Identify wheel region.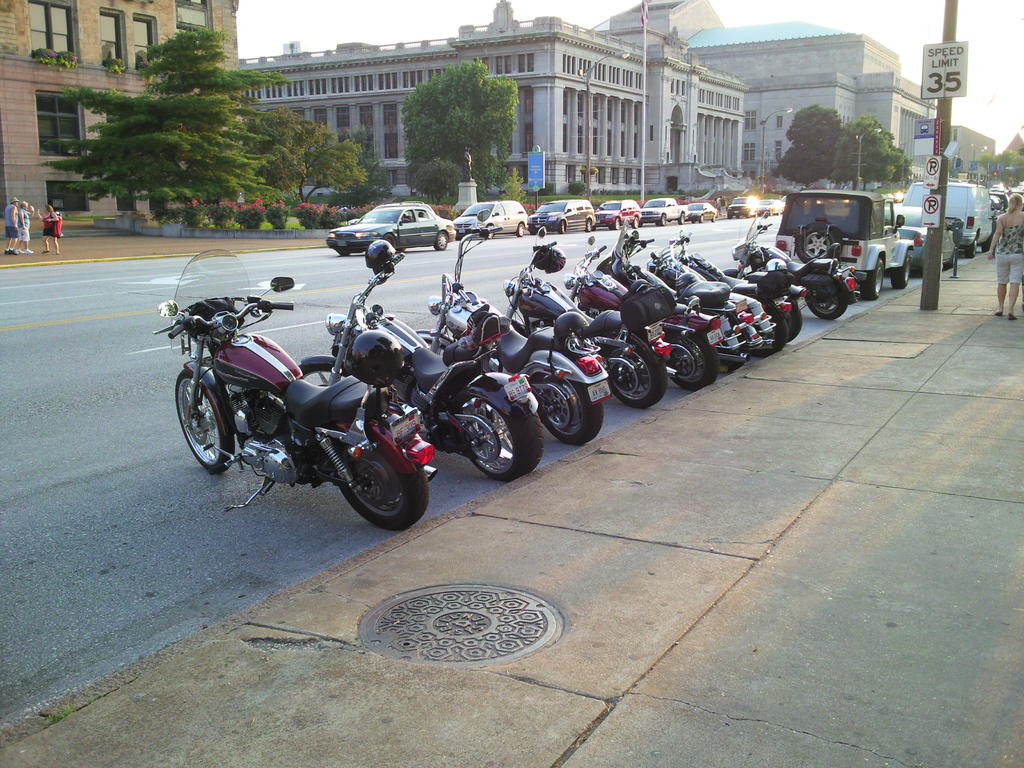
Region: x1=663 y1=328 x2=712 y2=393.
